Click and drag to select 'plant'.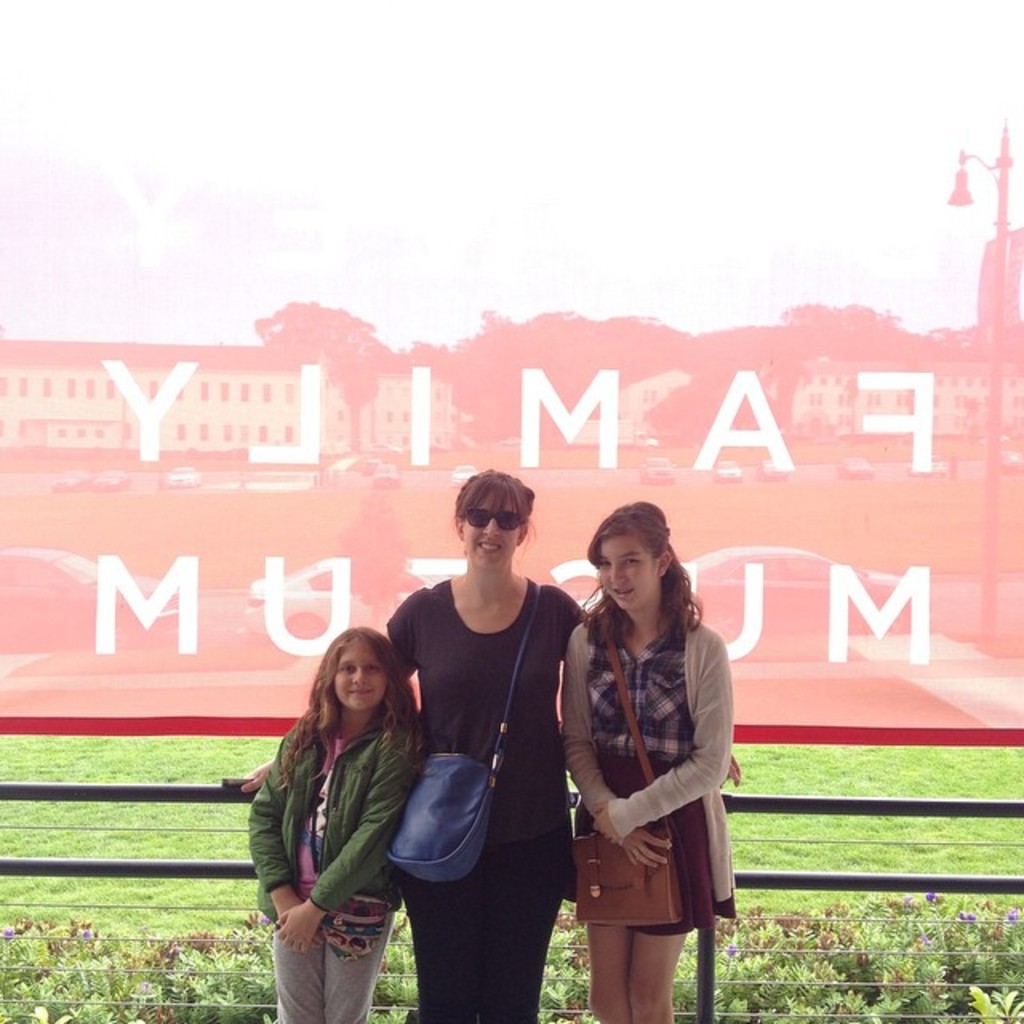
Selection: locate(666, 917, 702, 1022).
